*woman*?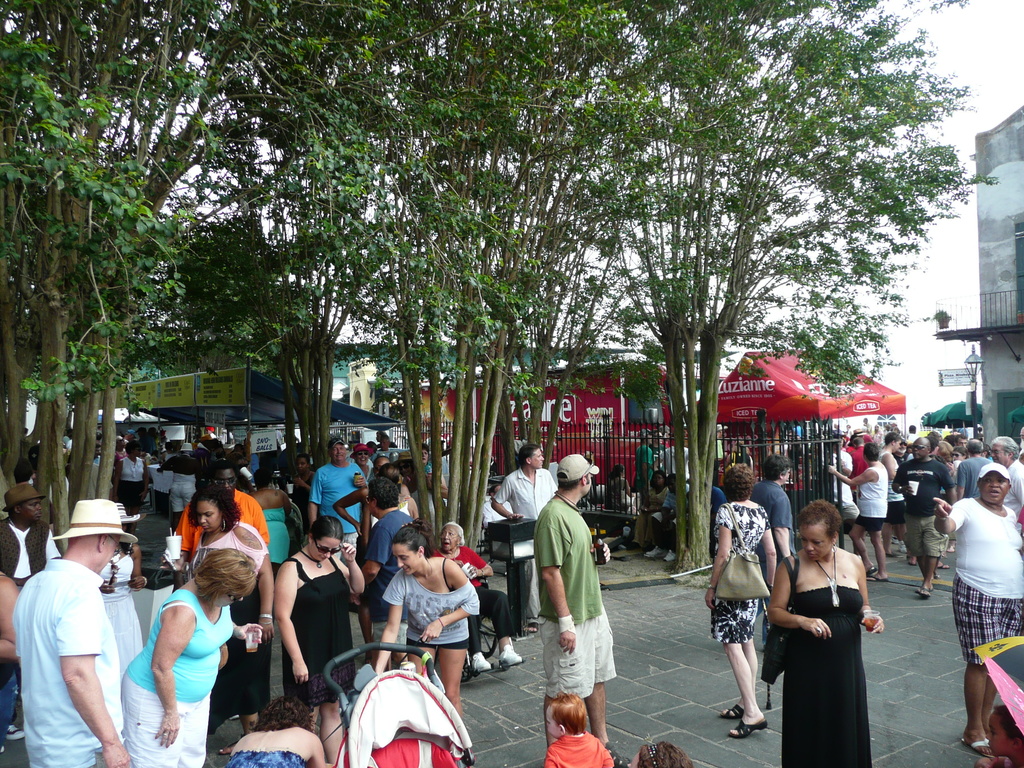
left=120, top=545, right=263, bottom=767
